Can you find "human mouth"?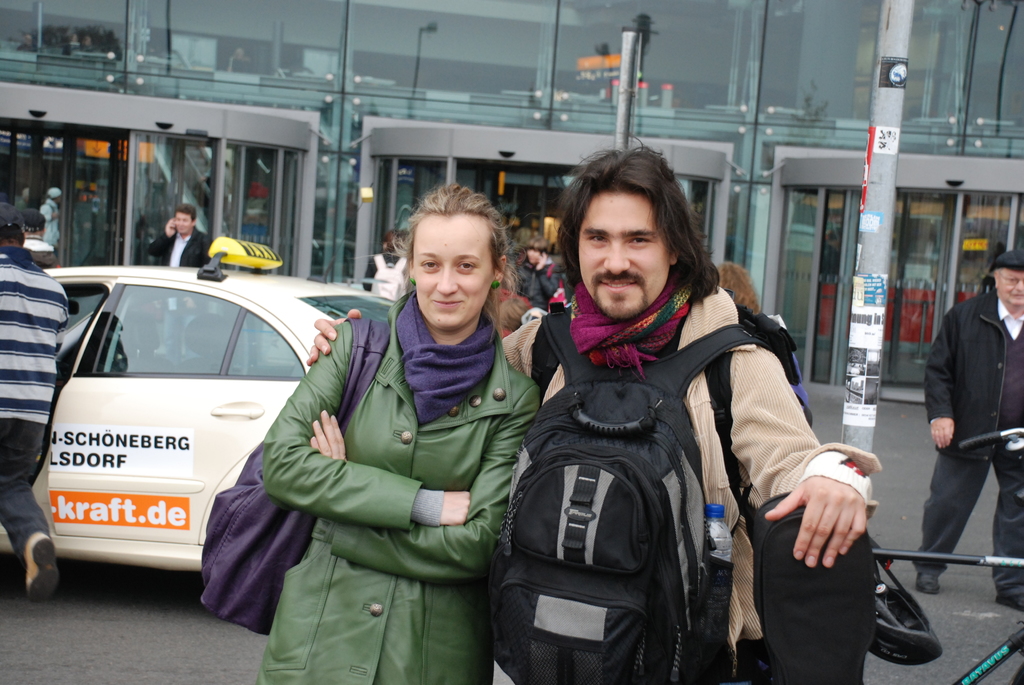
Yes, bounding box: (430,295,467,312).
